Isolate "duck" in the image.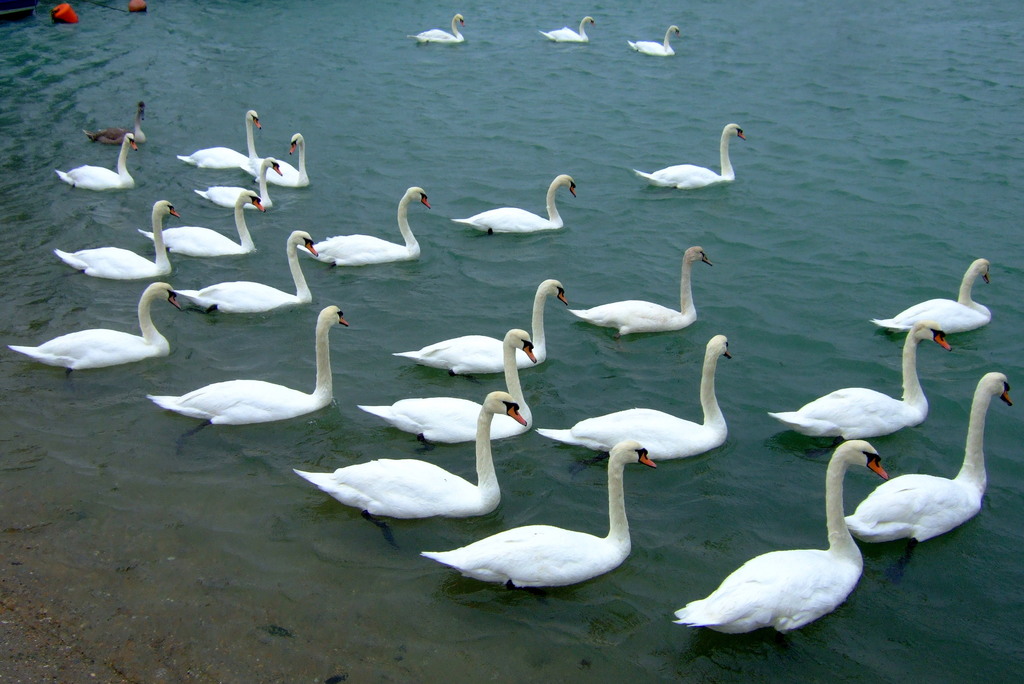
Isolated region: region(668, 443, 893, 655).
